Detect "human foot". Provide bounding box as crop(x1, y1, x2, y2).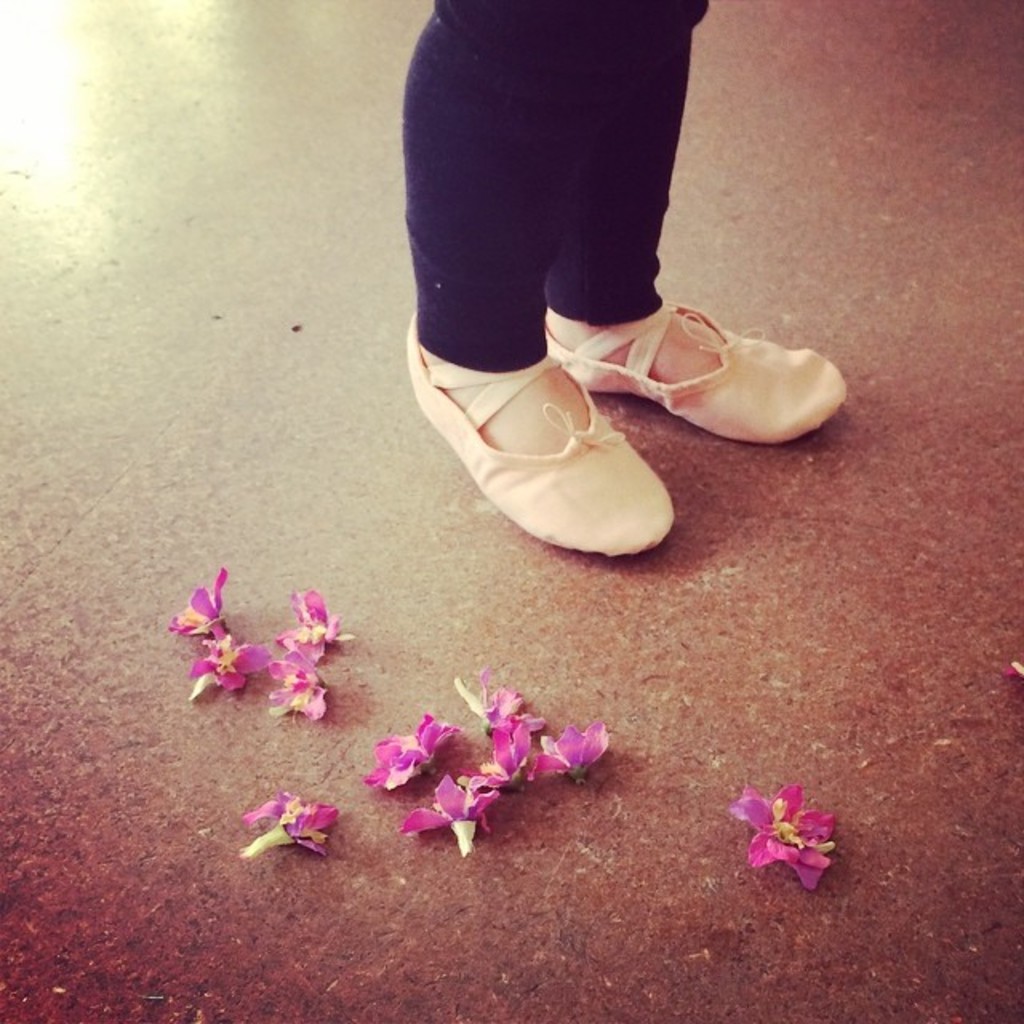
crop(539, 272, 843, 451).
